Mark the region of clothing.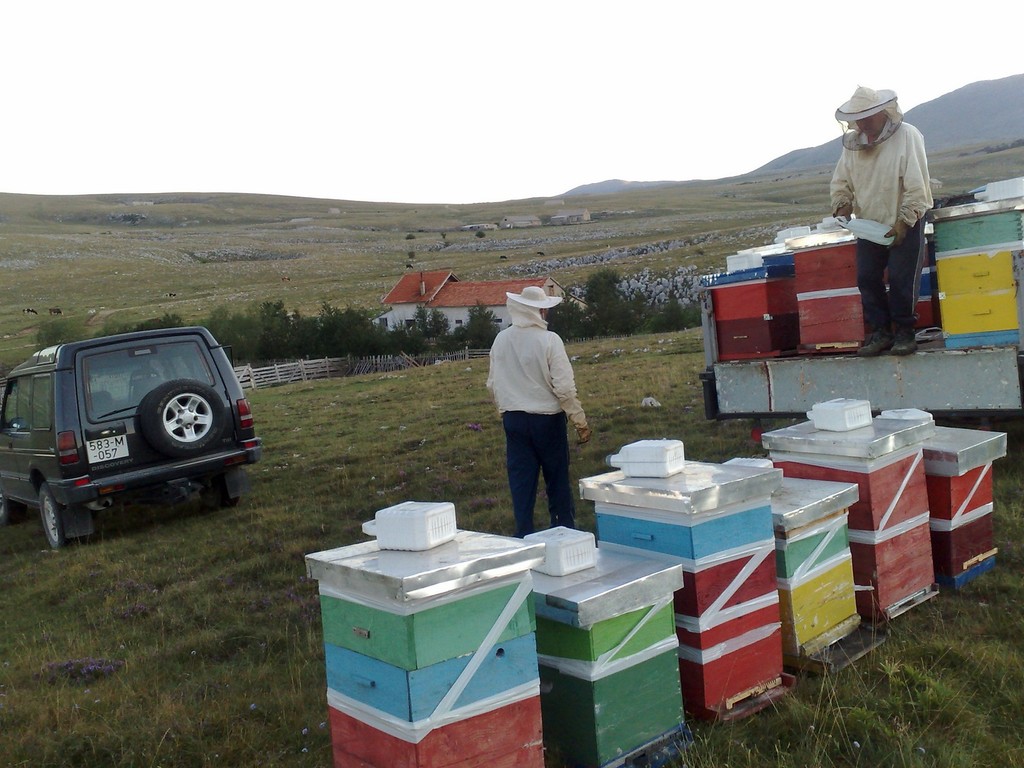
Region: {"x1": 829, "y1": 124, "x2": 930, "y2": 339}.
